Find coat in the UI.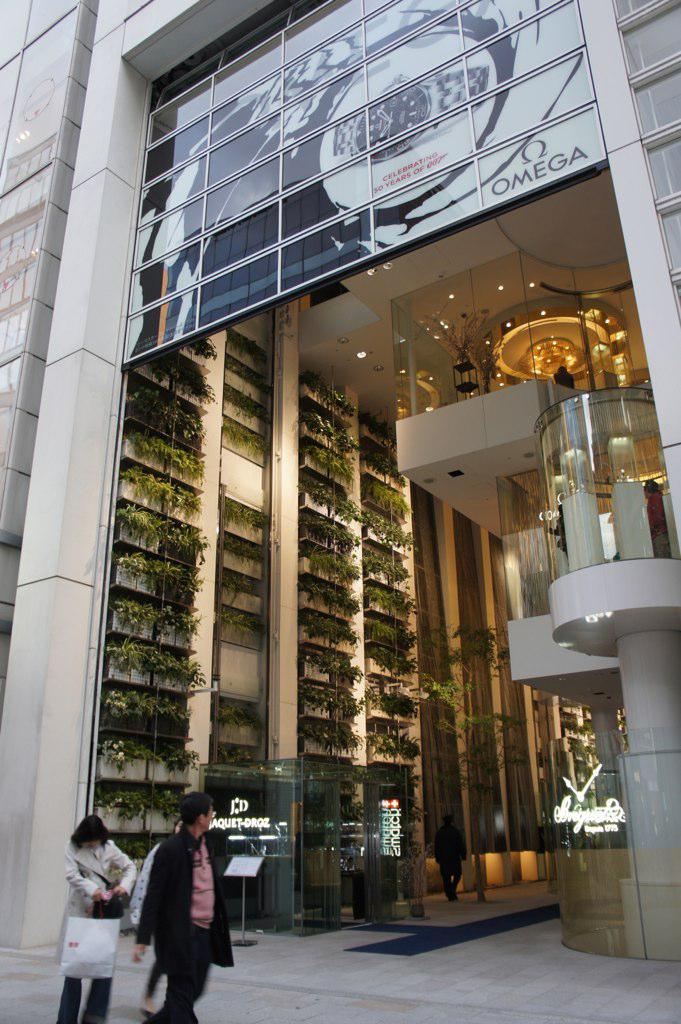
UI element at select_region(144, 833, 224, 991).
